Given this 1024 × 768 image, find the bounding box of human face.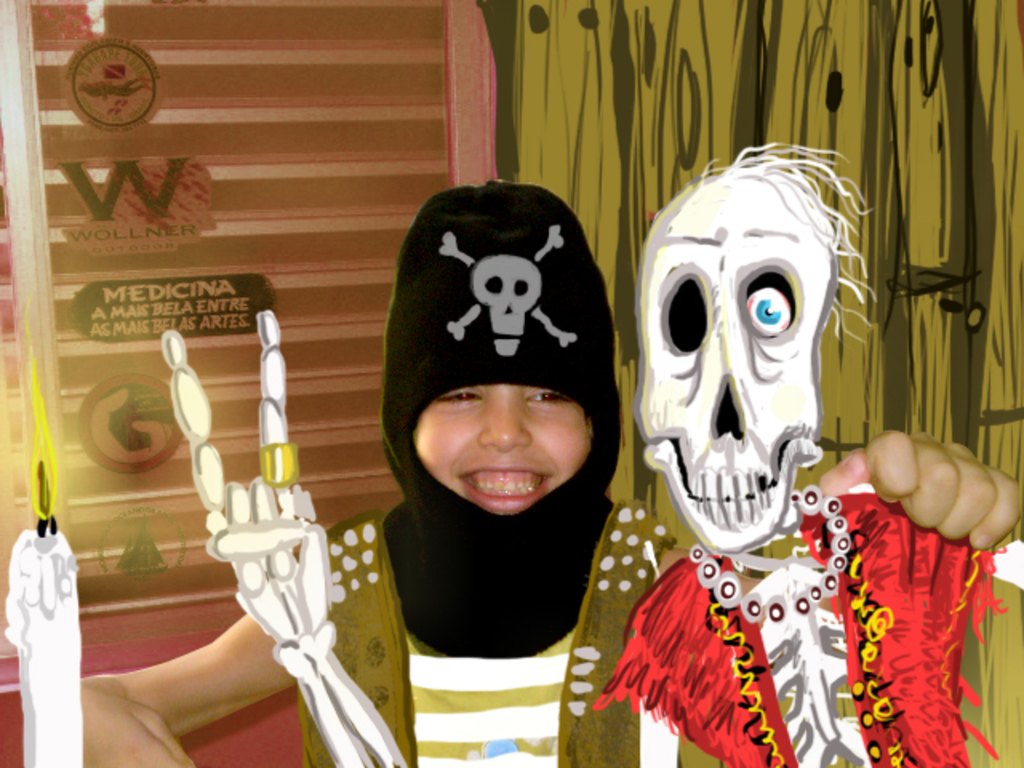
[left=414, top=386, right=590, bottom=515].
